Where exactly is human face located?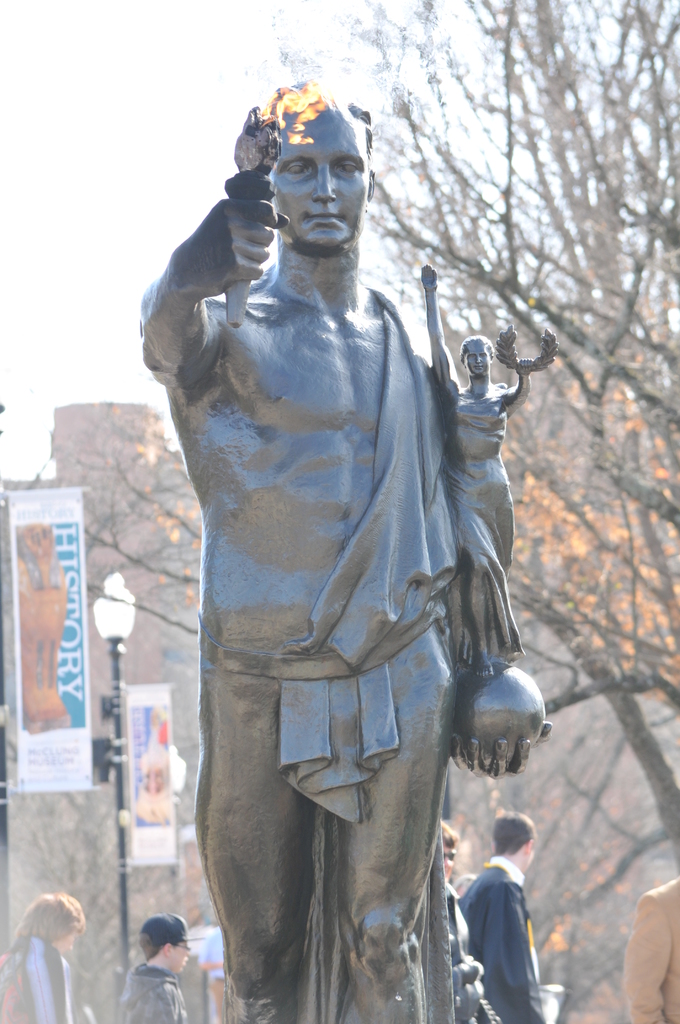
Its bounding box is crop(463, 336, 491, 376).
